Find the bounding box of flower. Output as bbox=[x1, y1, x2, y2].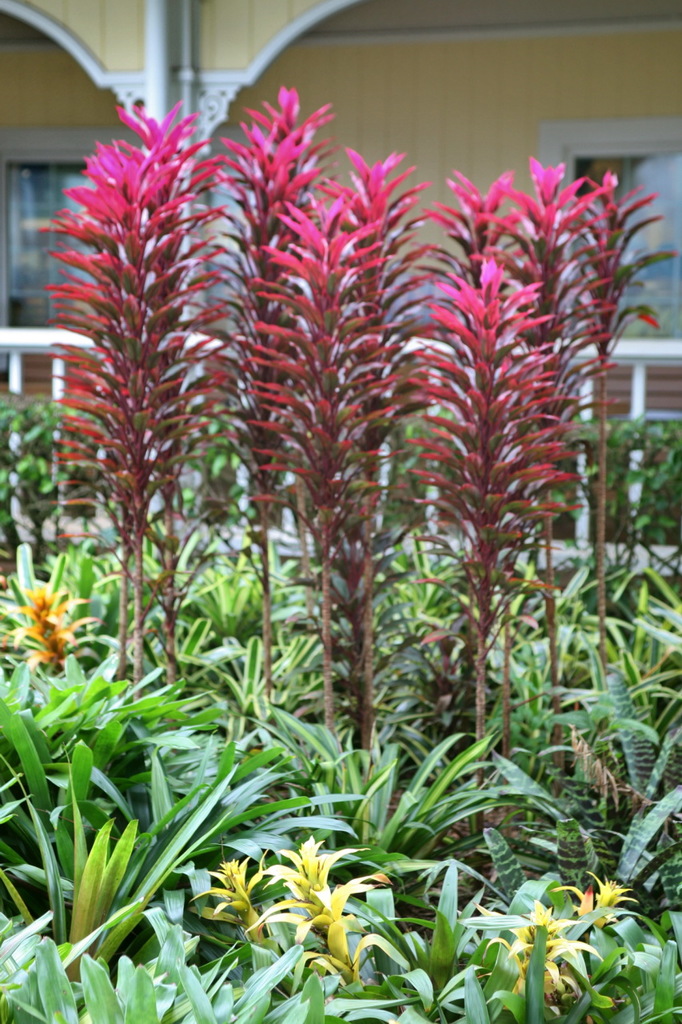
bbox=[552, 867, 635, 924].
